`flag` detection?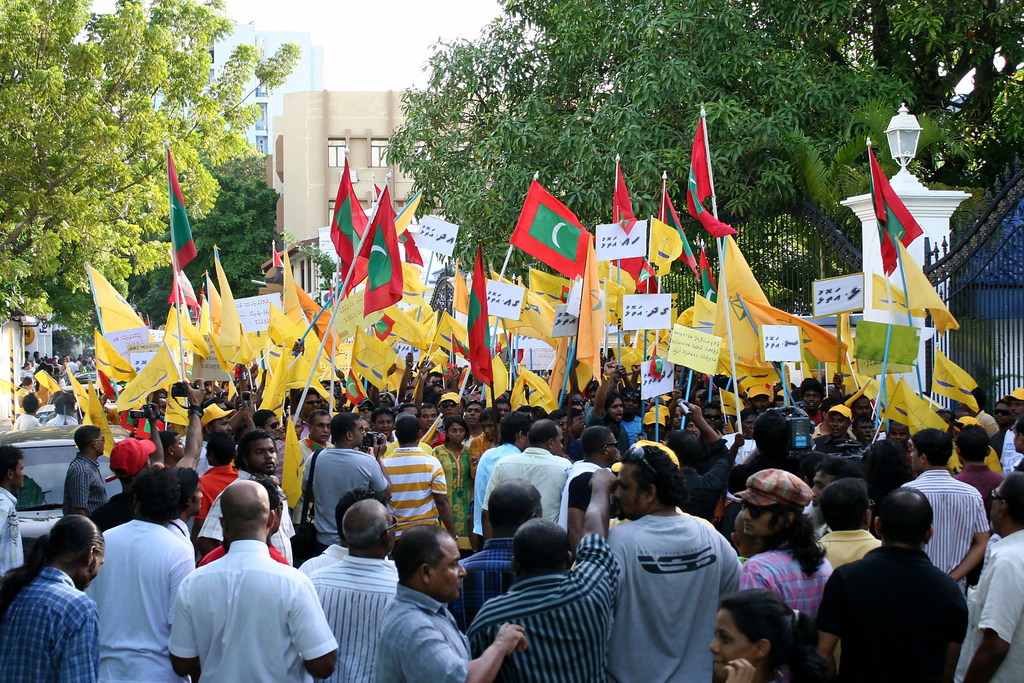
region(355, 365, 390, 391)
